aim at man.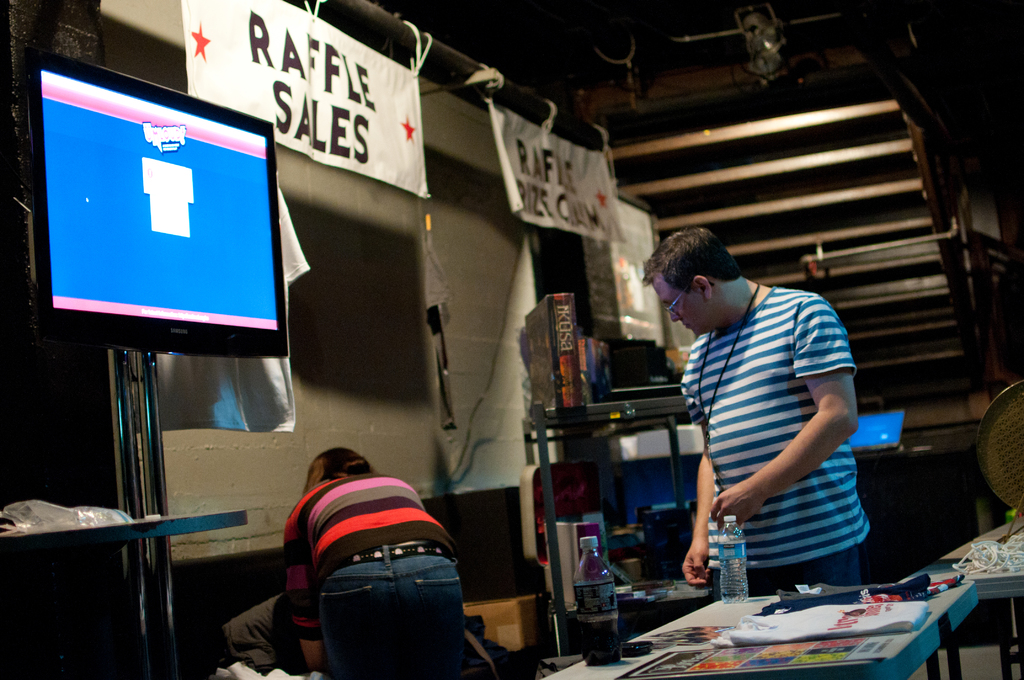
Aimed at select_region(640, 227, 868, 592).
